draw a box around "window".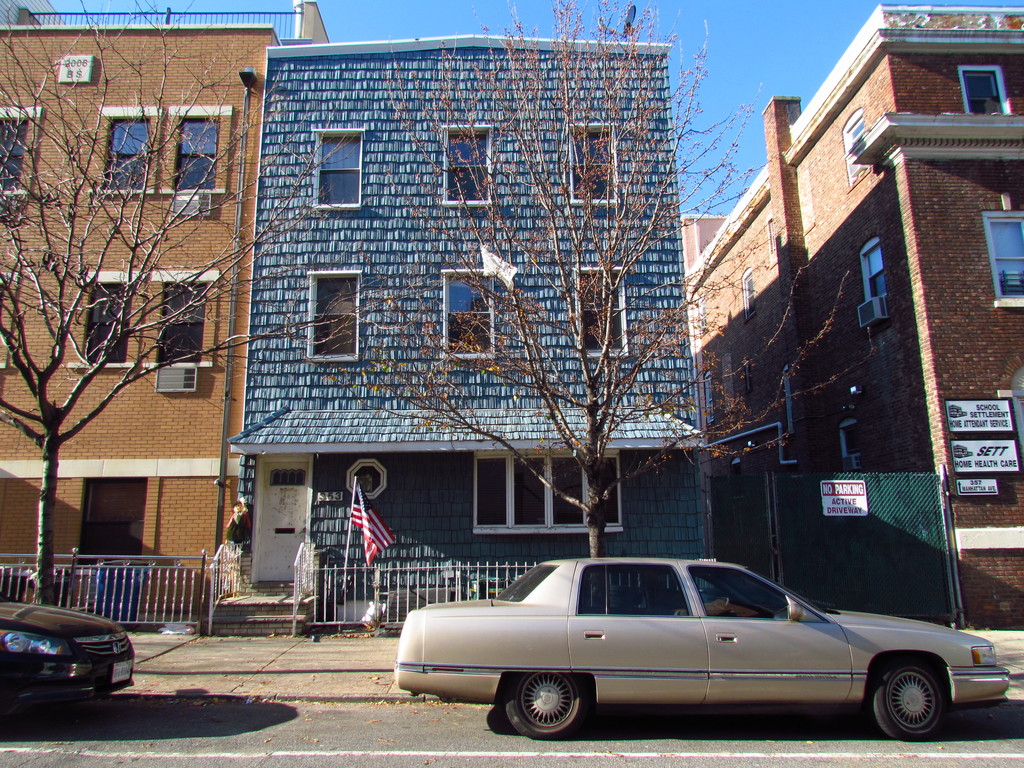
bbox=(982, 214, 1023, 307).
